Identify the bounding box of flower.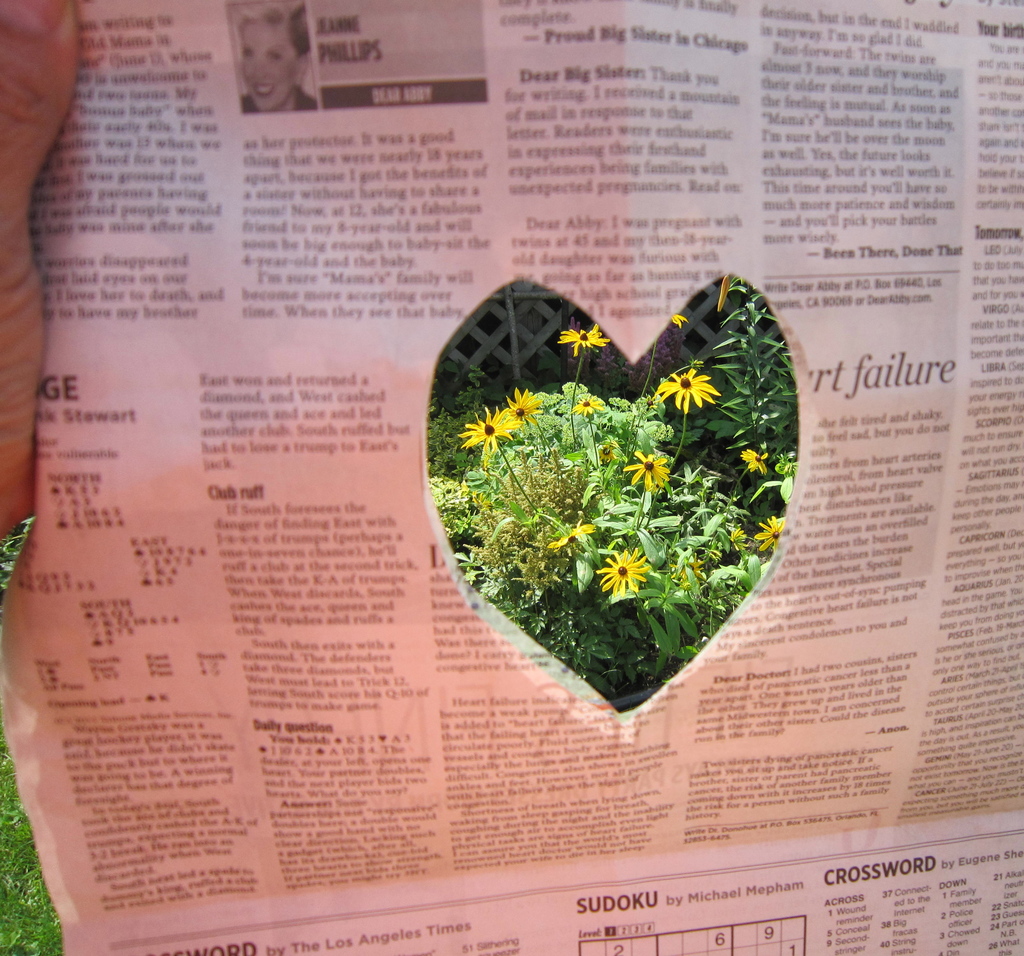
x1=574, y1=394, x2=604, y2=414.
